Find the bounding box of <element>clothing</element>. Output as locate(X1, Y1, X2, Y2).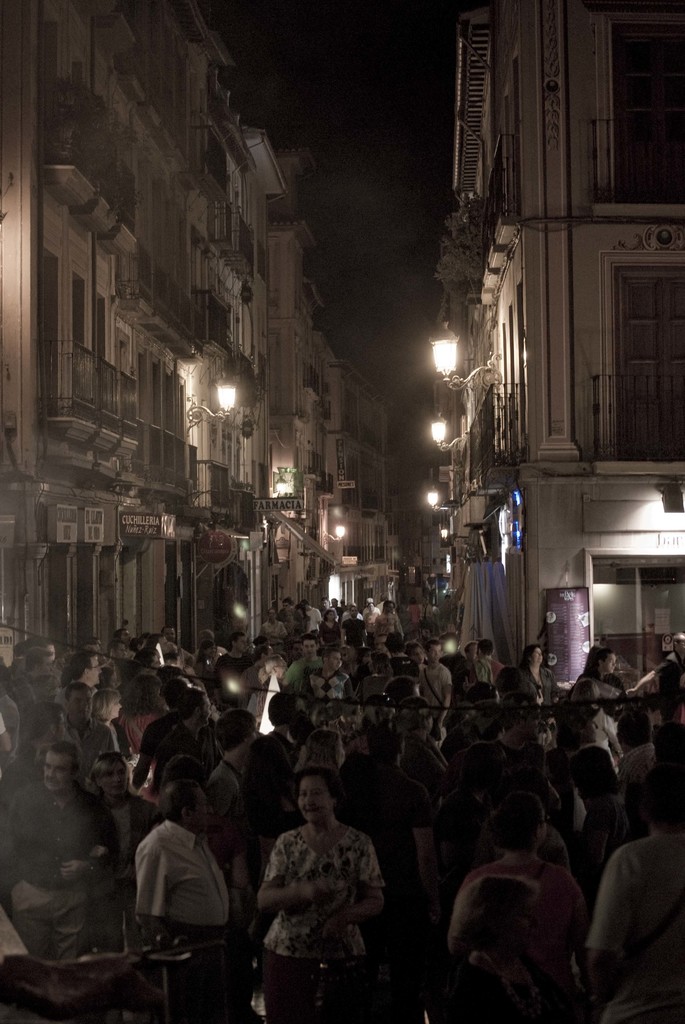
locate(446, 957, 569, 1023).
